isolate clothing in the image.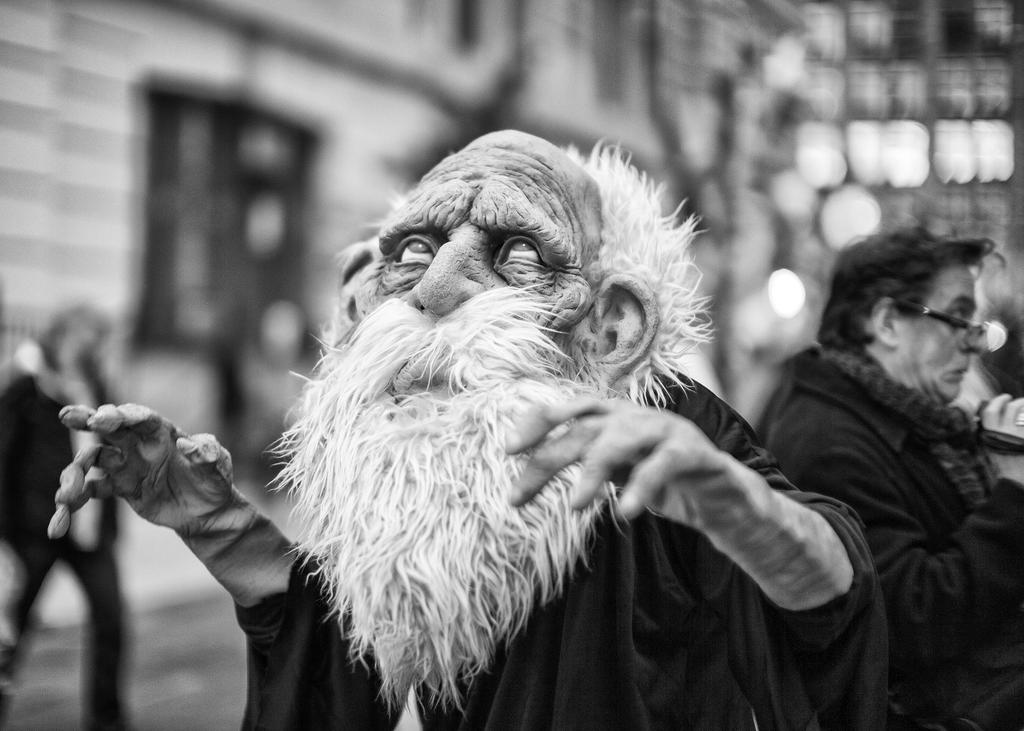
Isolated region: bbox(0, 350, 115, 730).
